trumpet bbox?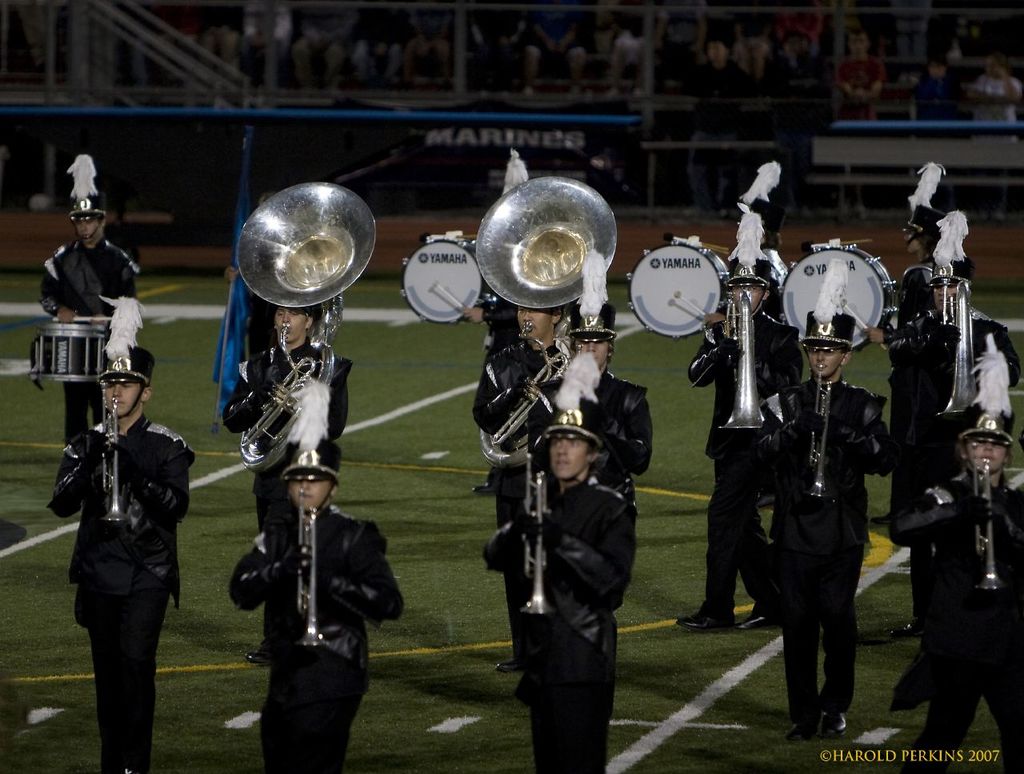
box=[294, 500, 329, 650]
